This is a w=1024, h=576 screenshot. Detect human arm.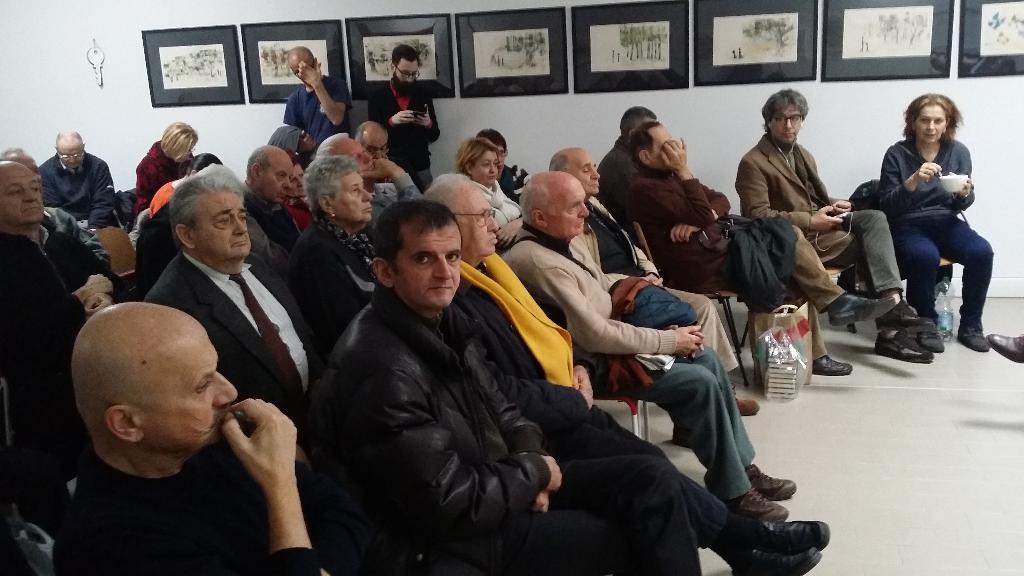
[x1=68, y1=273, x2=101, y2=317].
